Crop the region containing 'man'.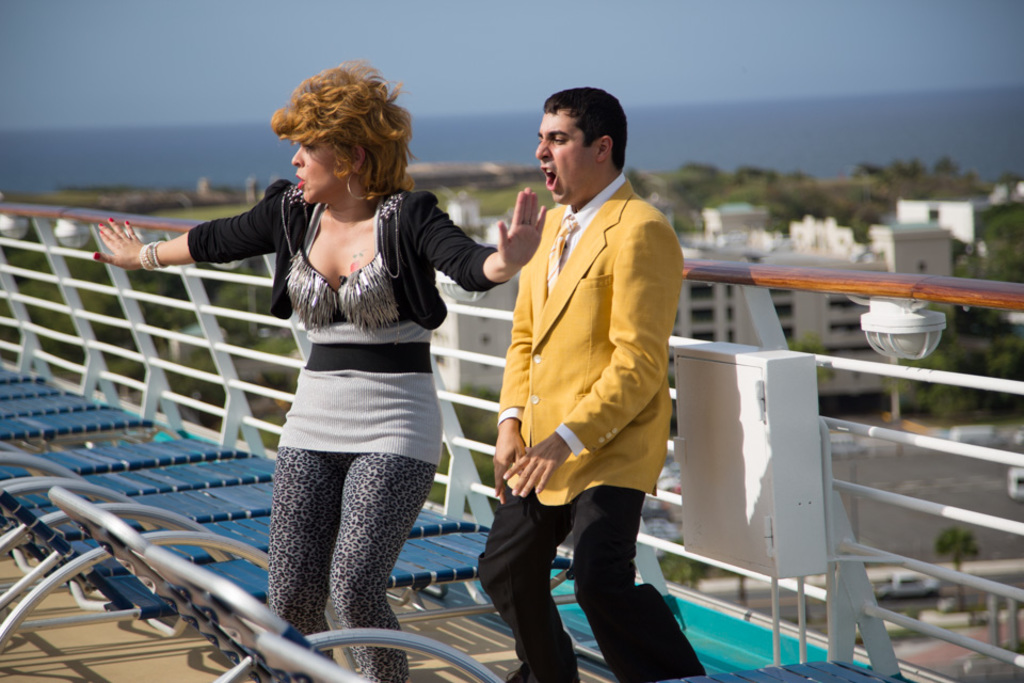
Crop region: [475,80,711,682].
